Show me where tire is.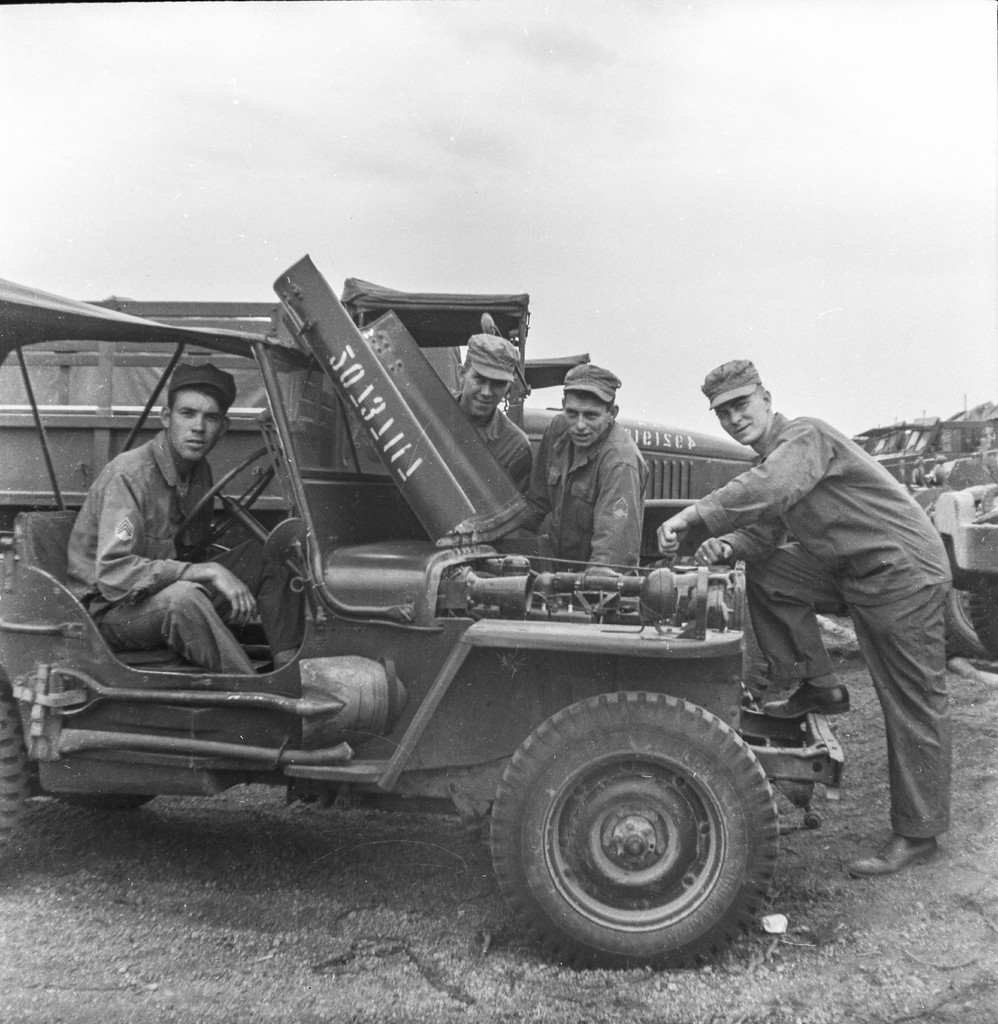
tire is at pyautogui.locateOnScreen(0, 700, 24, 868).
